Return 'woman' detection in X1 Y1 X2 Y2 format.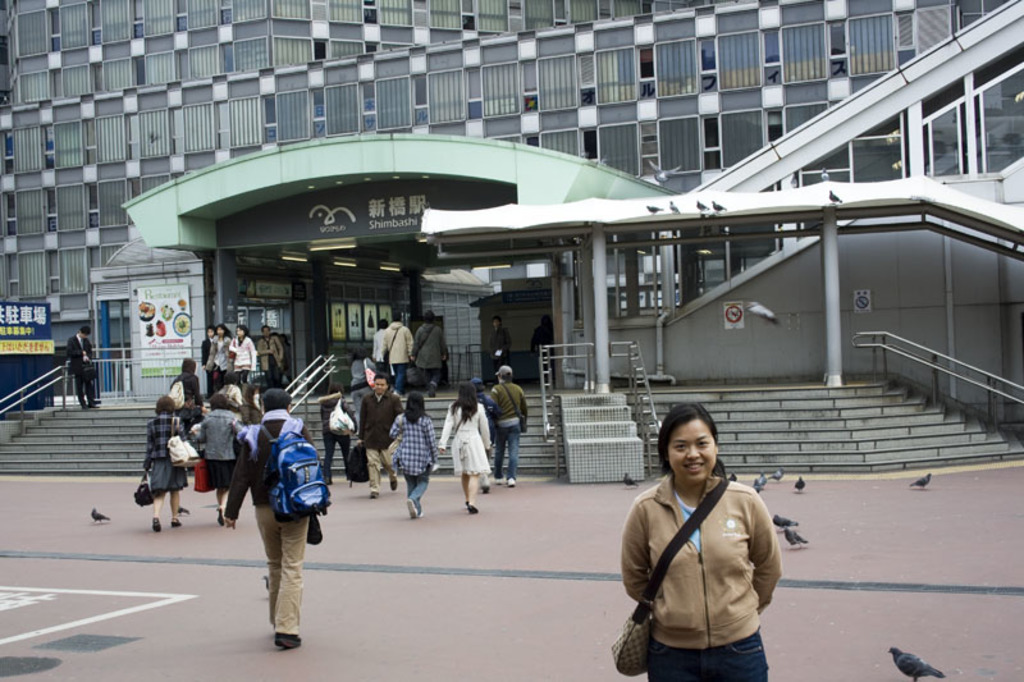
390 392 436 518.
